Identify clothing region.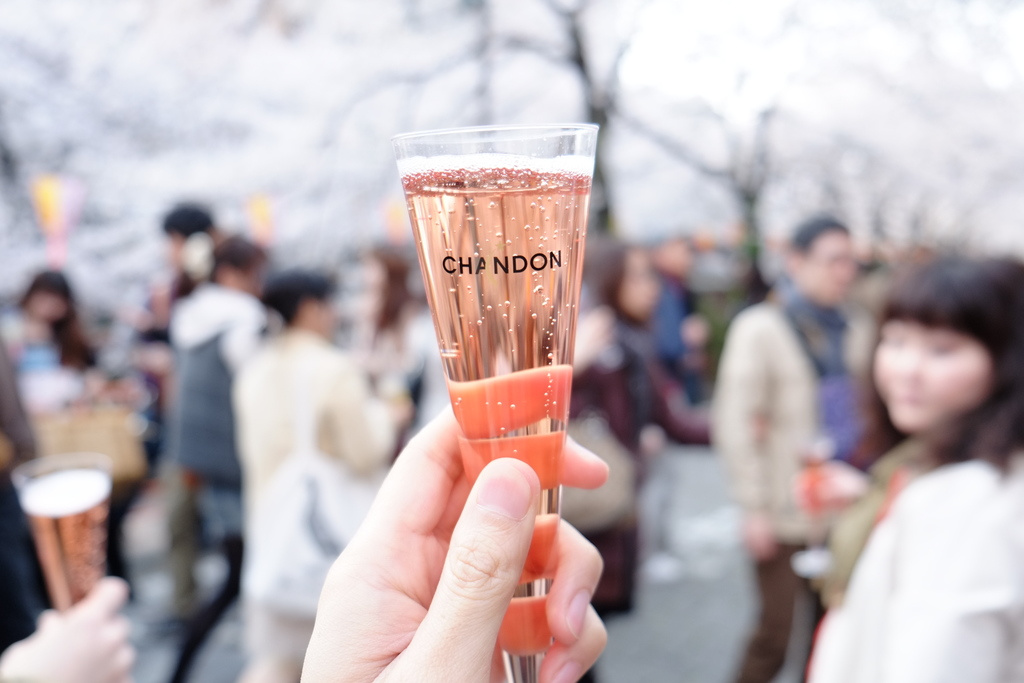
Region: BBox(174, 289, 264, 682).
